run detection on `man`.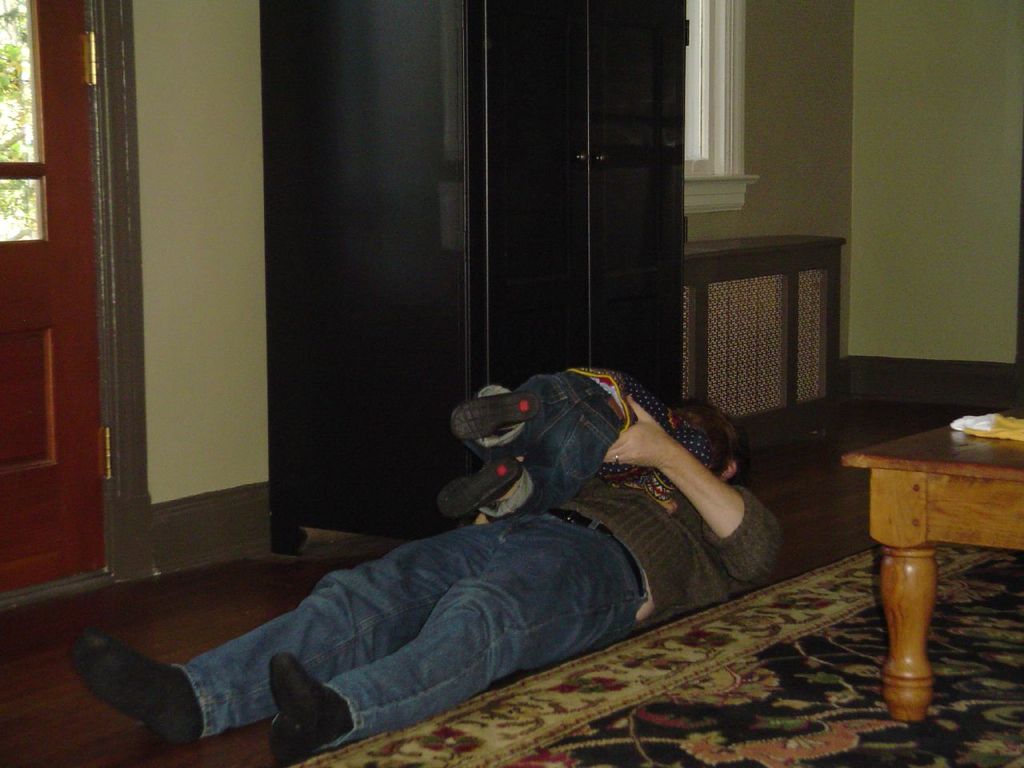
Result: detection(74, 396, 786, 758).
